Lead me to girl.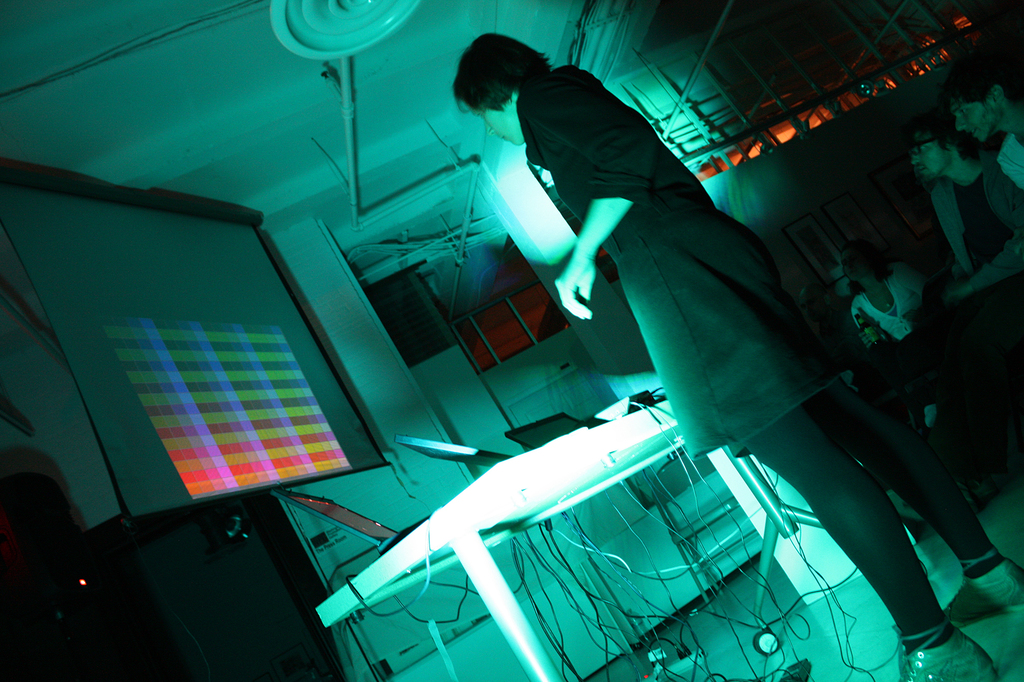
Lead to 453 29 1023 681.
